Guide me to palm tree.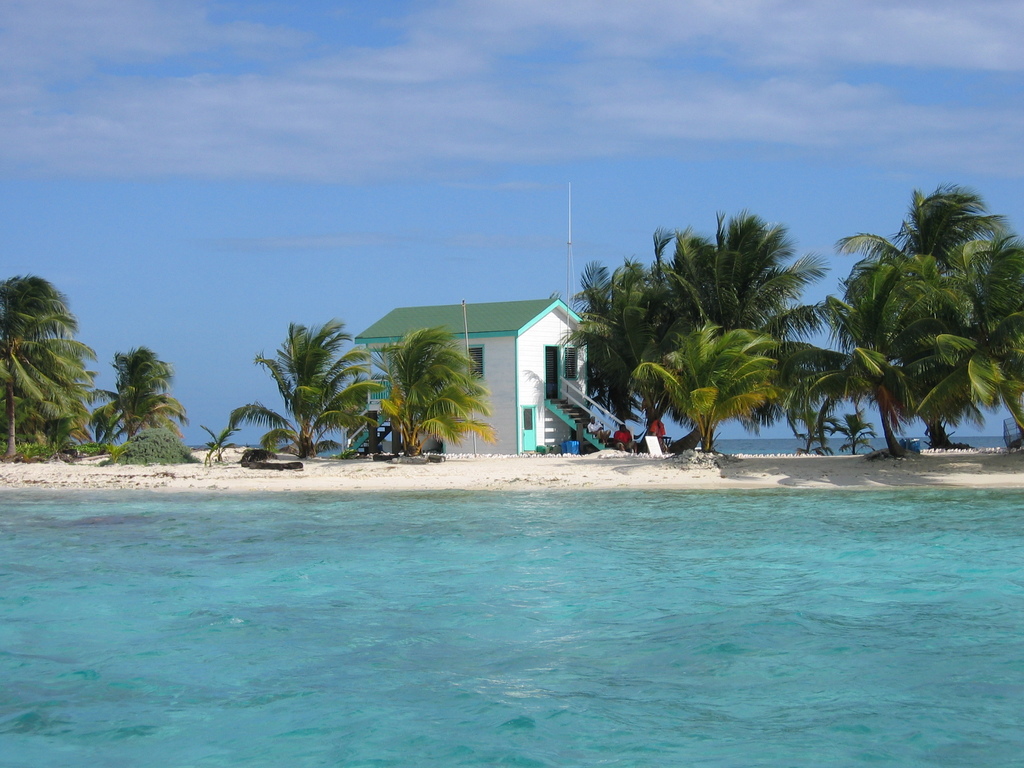
Guidance: locate(359, 323, 500, 460).
